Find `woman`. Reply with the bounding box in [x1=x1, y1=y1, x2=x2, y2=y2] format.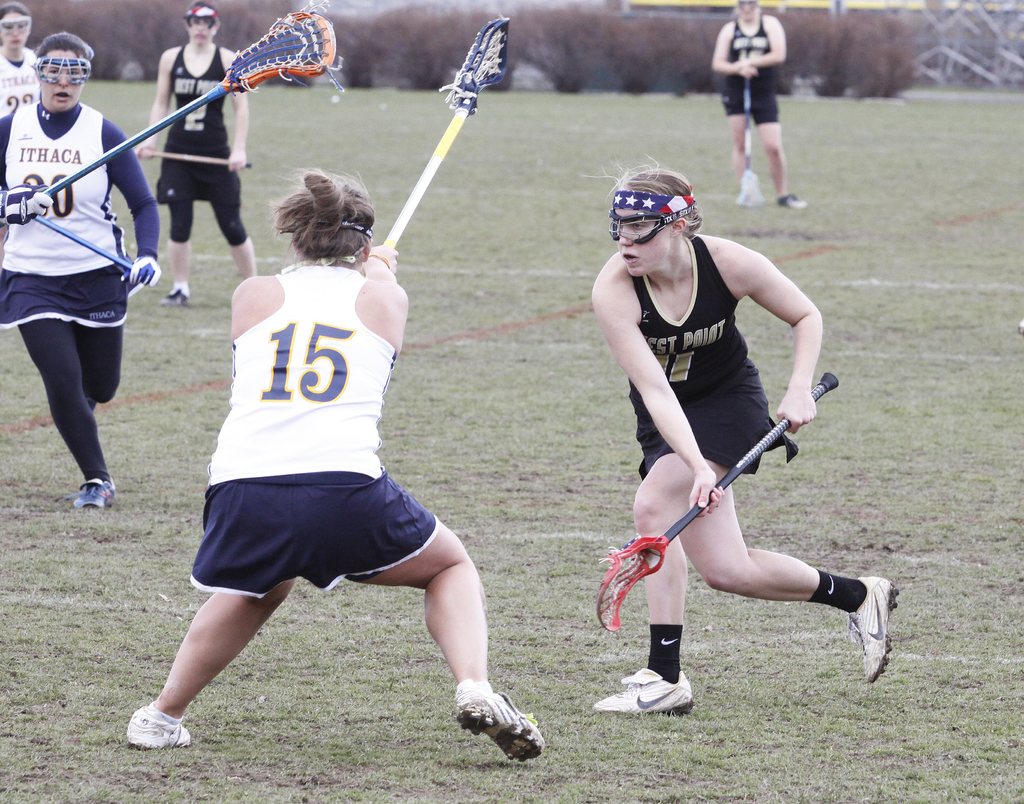
[x1=708, y1=0, x2=814, y2=208].
